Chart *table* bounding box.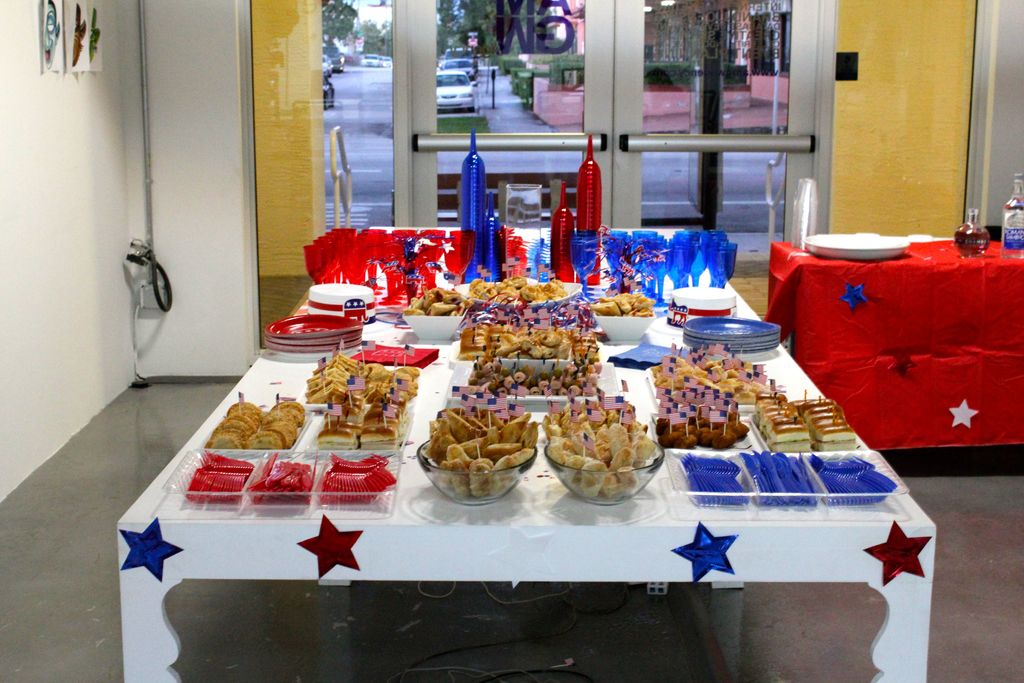
Charted: (762,236,1023,445).
